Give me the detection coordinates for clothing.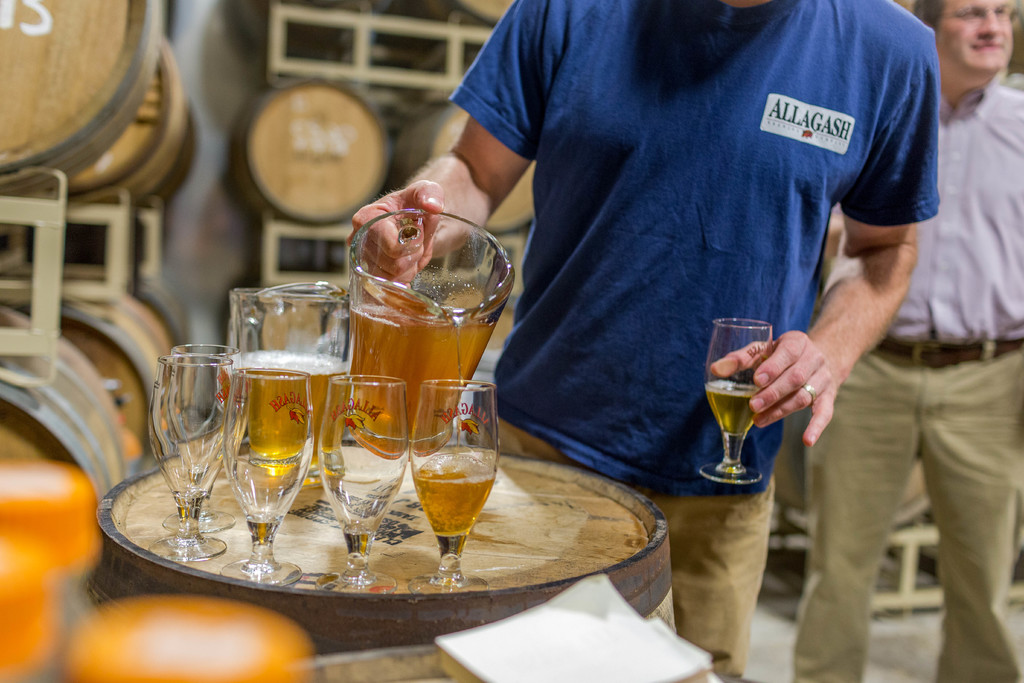
l=786, t=78, r=1023, b=682.
